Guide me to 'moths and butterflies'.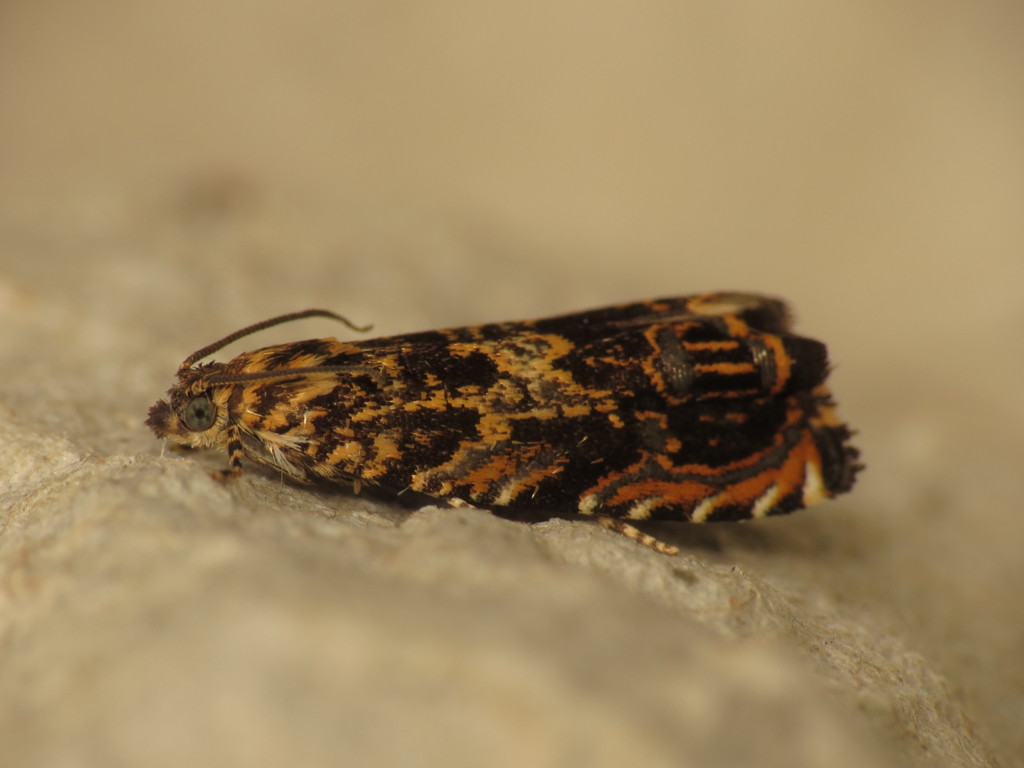
Guidance: Rect(140, 298, 862, 560).
